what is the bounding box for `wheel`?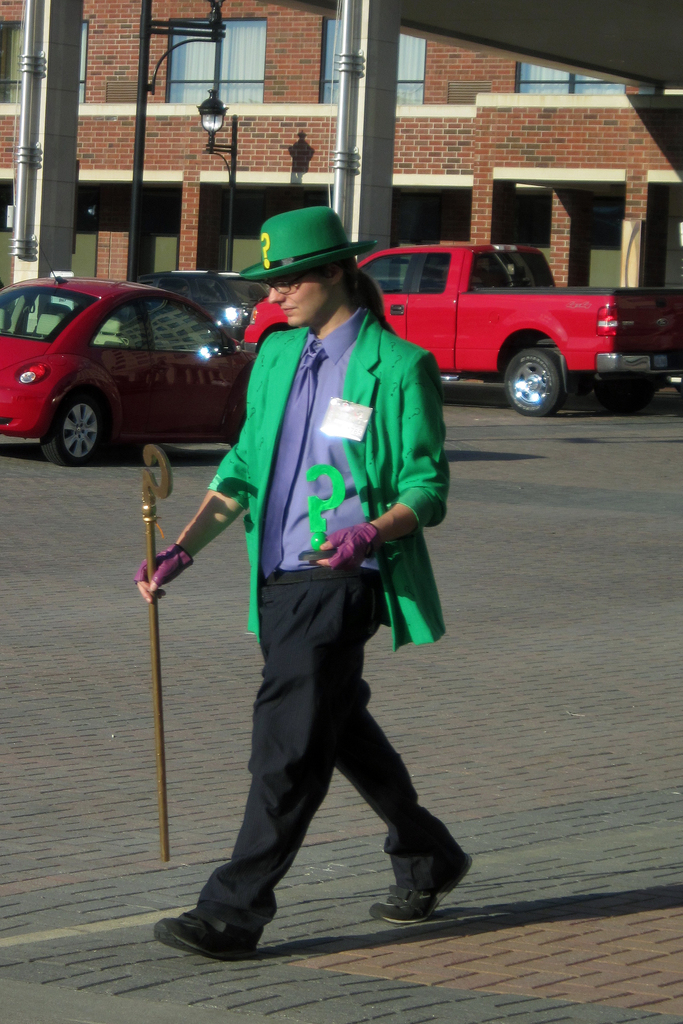
(38, 372, 108, 488).
